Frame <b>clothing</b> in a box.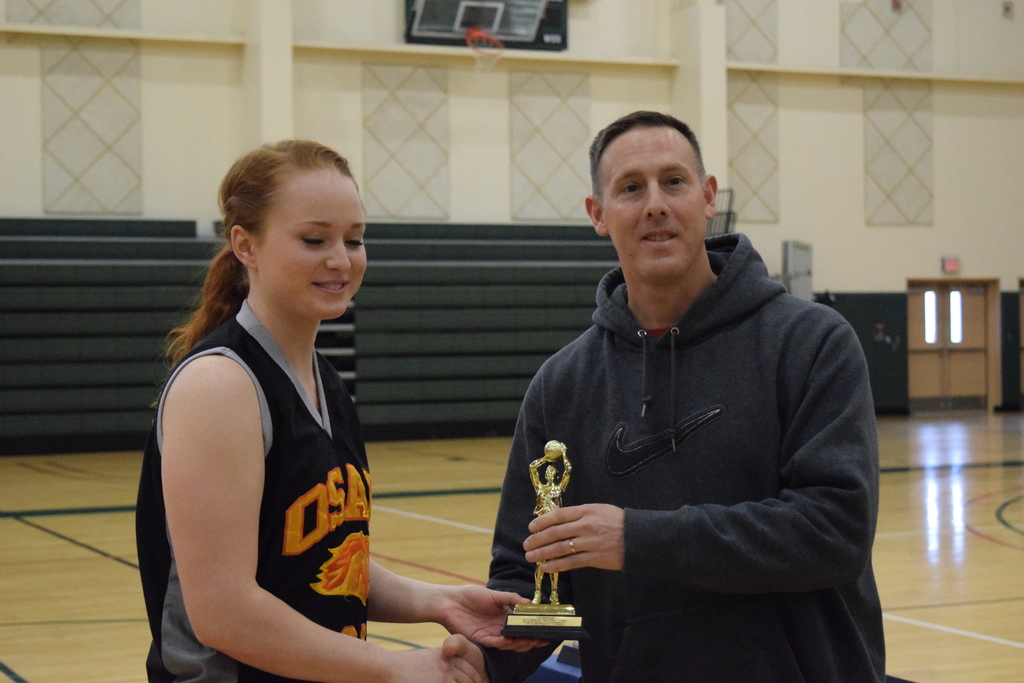
x1=148, y1=304, x2=383, y2=680.
